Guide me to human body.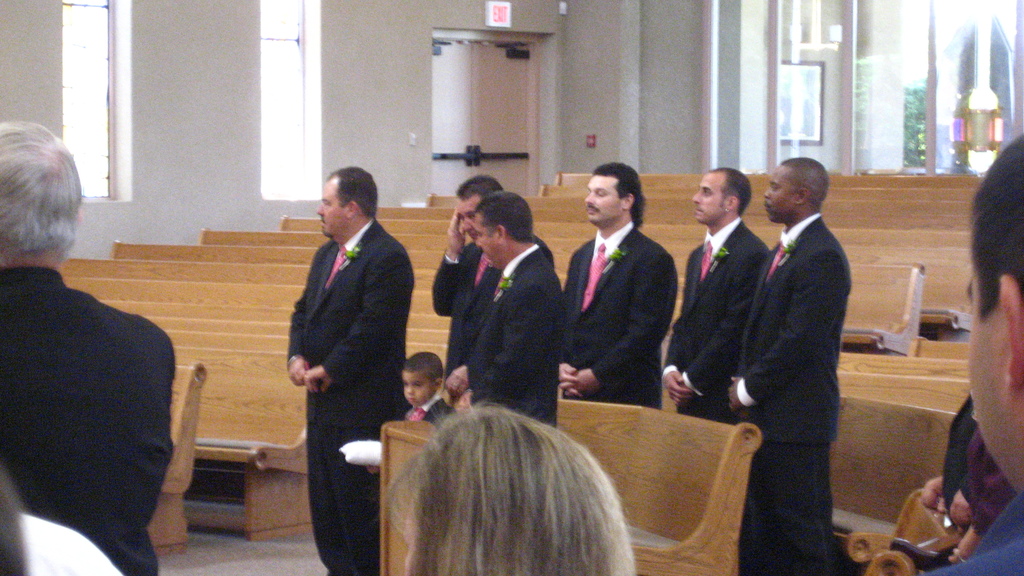
Guidance: {"x1": 721, "y1": 214, "x2": 853, "y2": 575}.
